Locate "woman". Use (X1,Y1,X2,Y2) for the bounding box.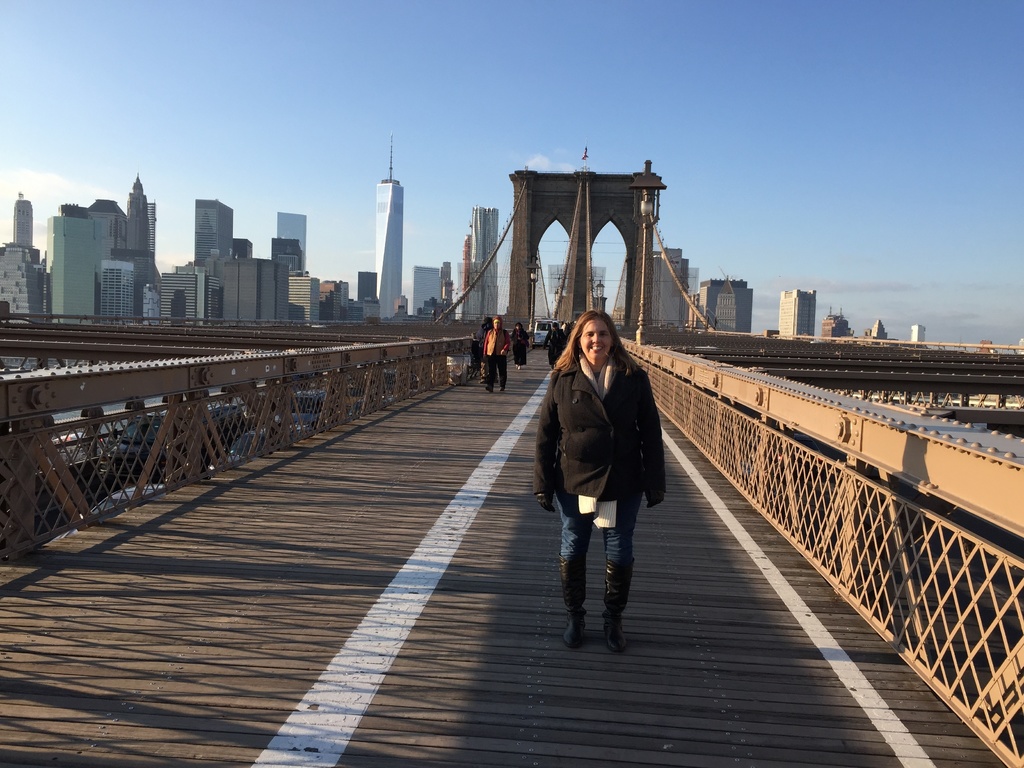
(484,317,509,393).
